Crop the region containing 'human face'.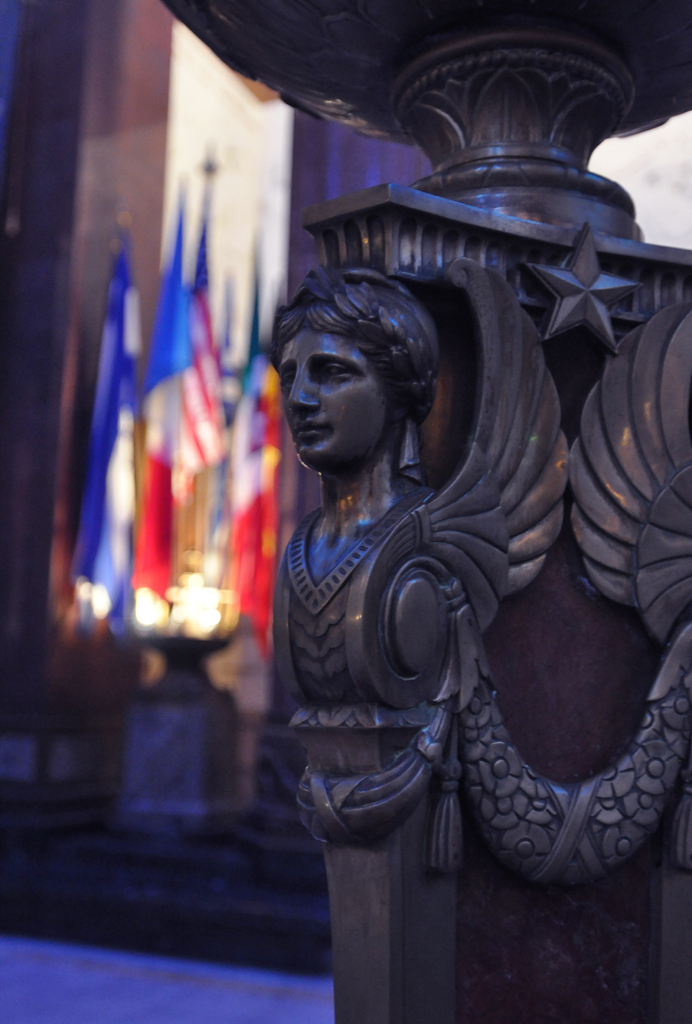
Crop region: [279, 321, 391, 472].
